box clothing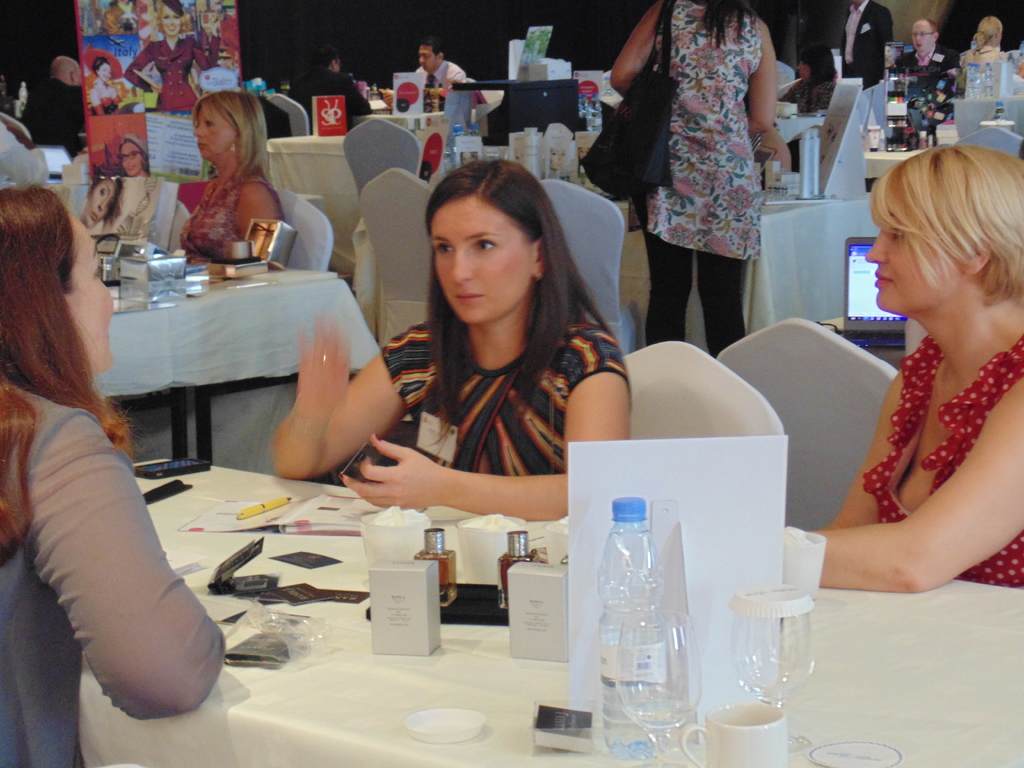
371/308/623/500
